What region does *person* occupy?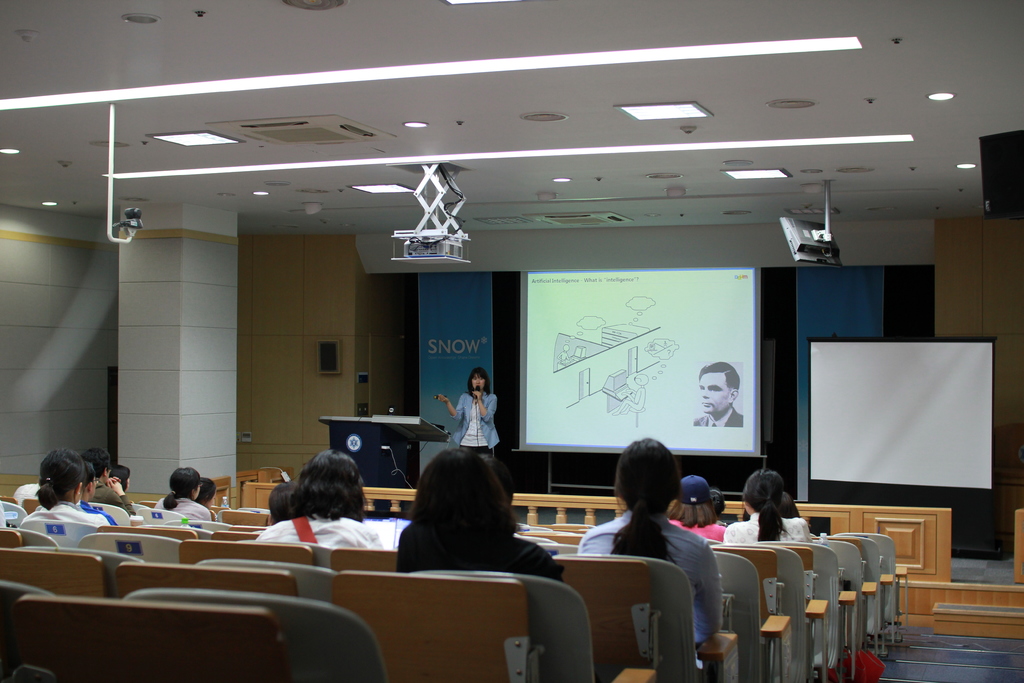
x1=662 y1=470 x2=731 y2=543.
